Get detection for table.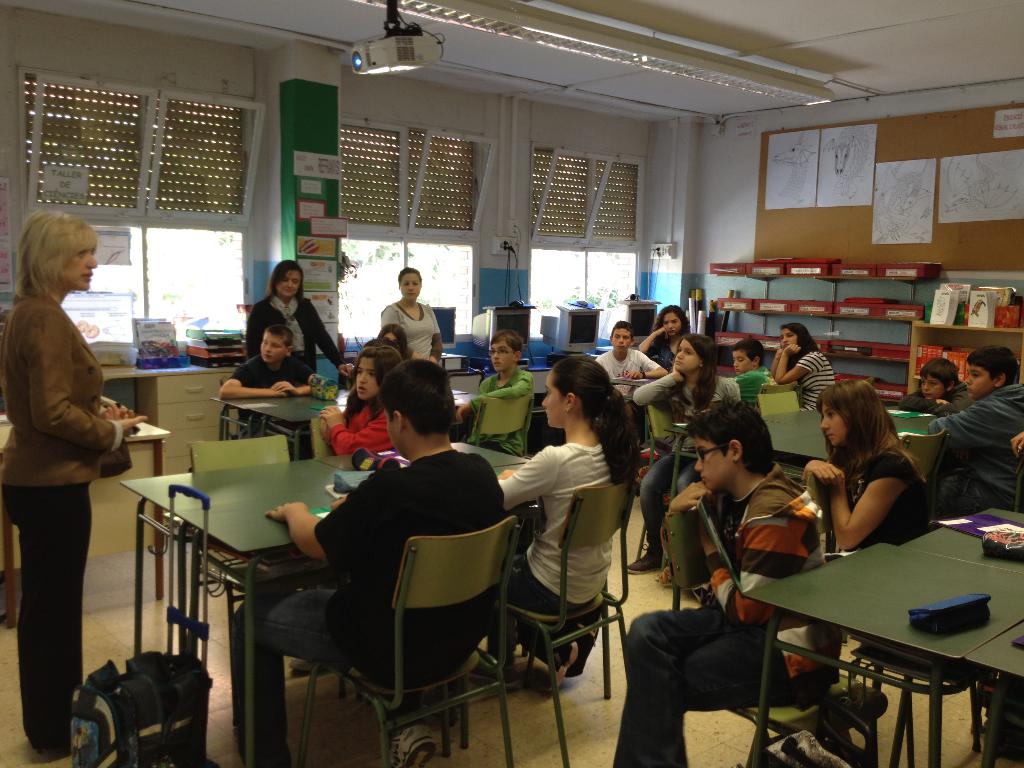
Detection: x1=209, y1=380, x2=477, y2=440.
